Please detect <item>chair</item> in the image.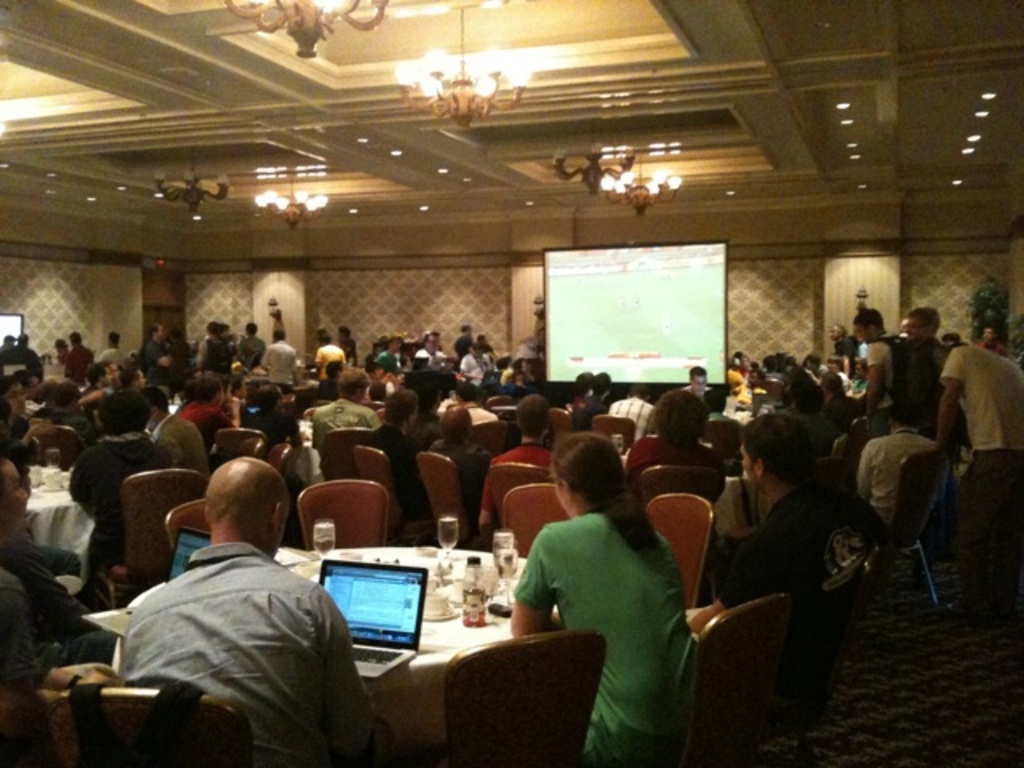
[646,498,718,616].
